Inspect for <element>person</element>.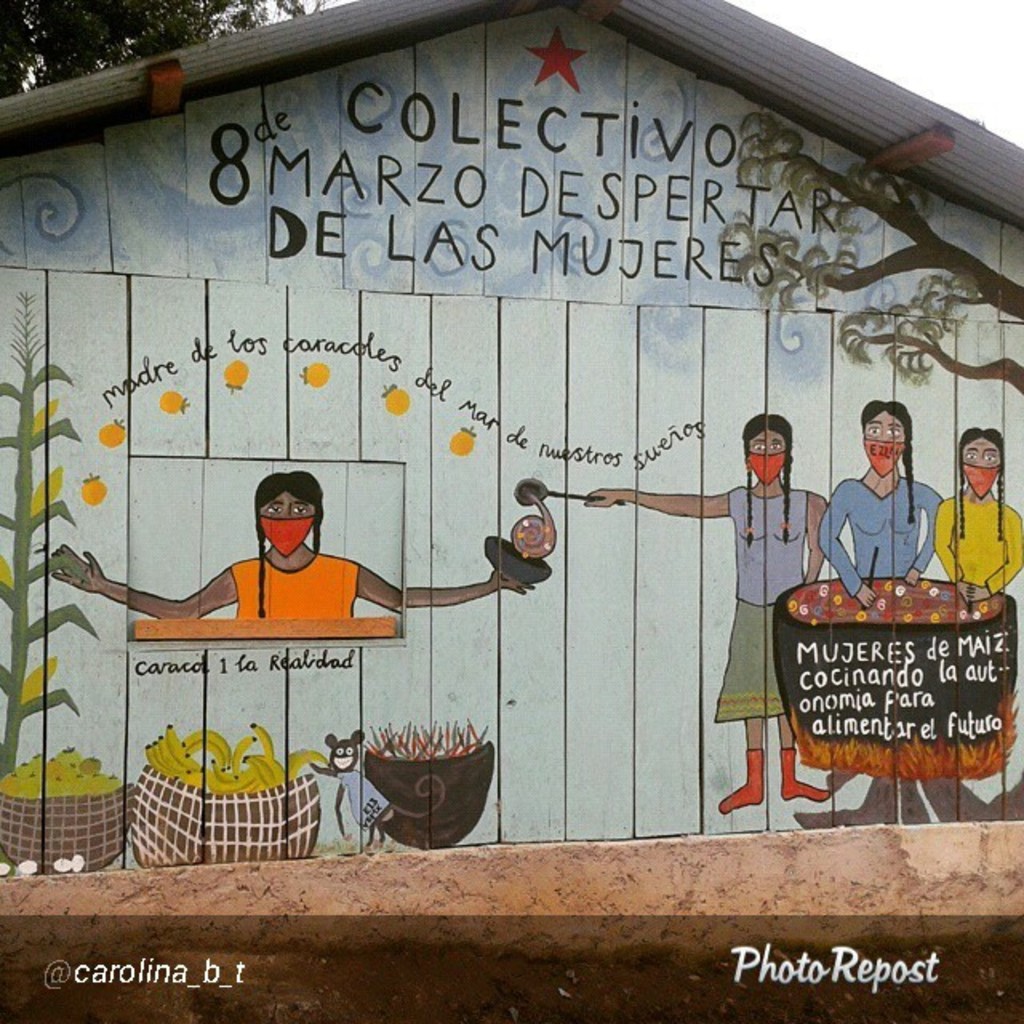
Inspection: Rect(818, 398, 942, 603).
